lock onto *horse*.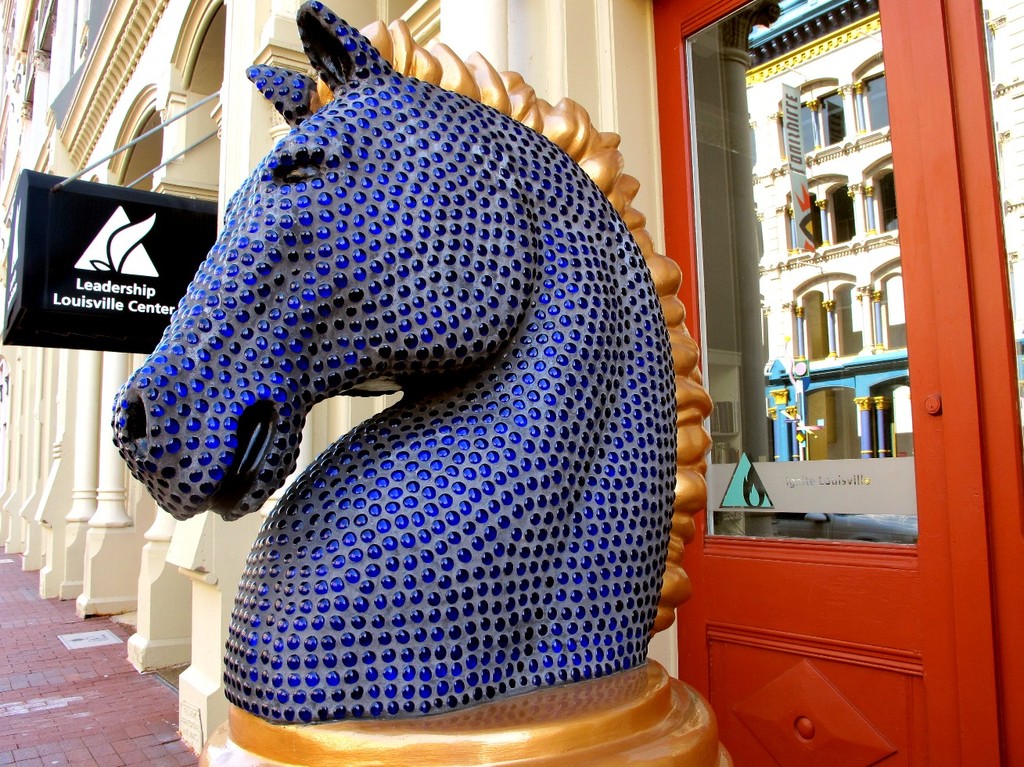
Locked: (x1=107, y1=0, x2=711, y2=723).
